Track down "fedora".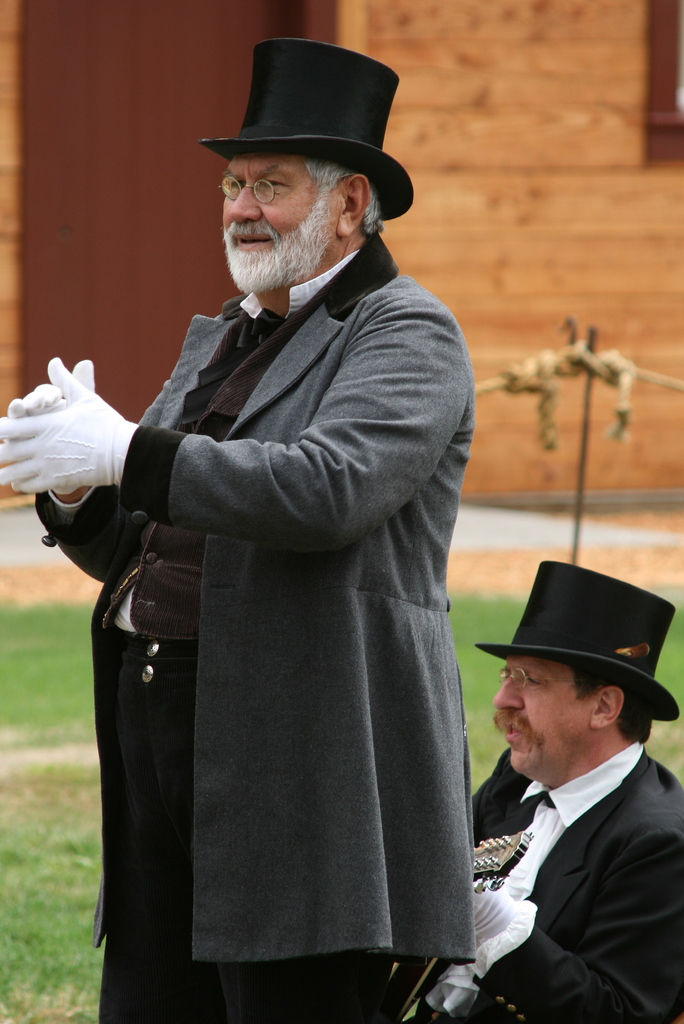
Tracked to rect(478, 561, 683, 724).
